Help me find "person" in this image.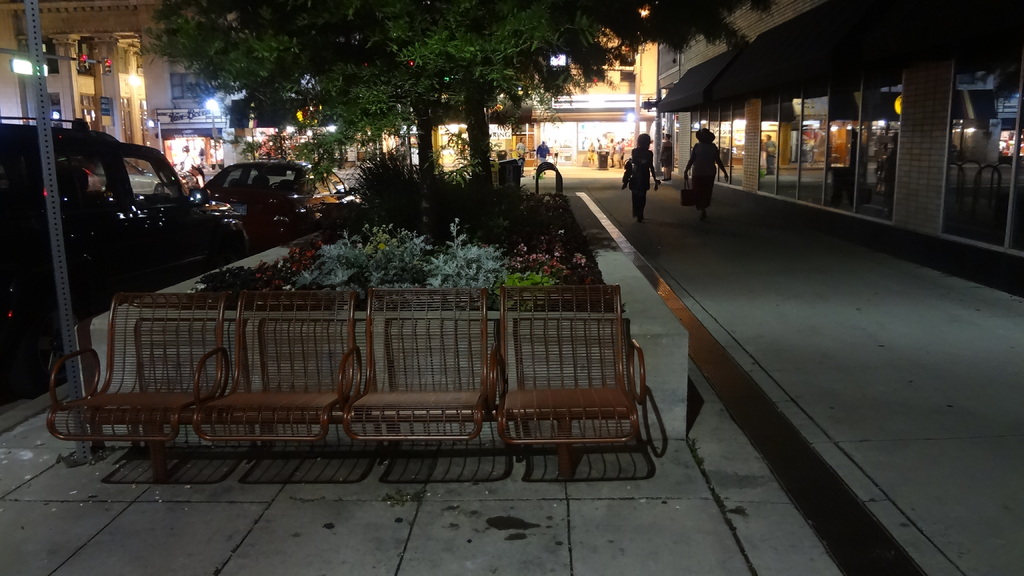
Found it: box=[585, 138, 595, 166].
